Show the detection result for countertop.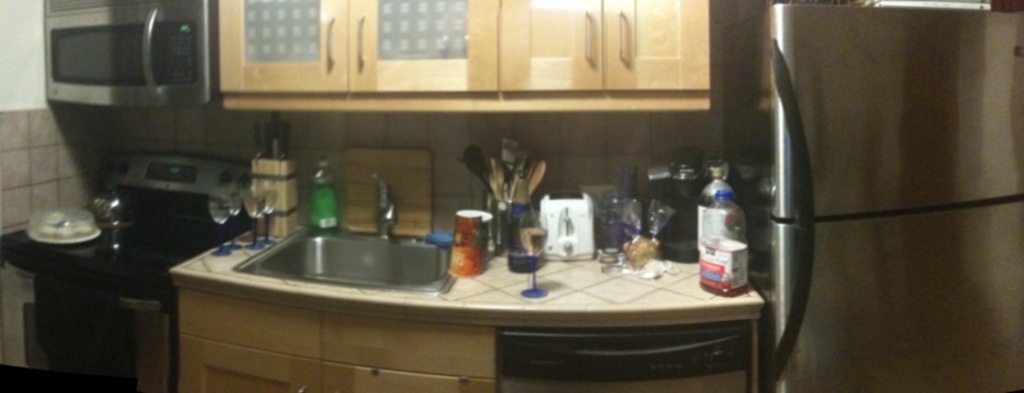
(180, 213, 772, 320).
